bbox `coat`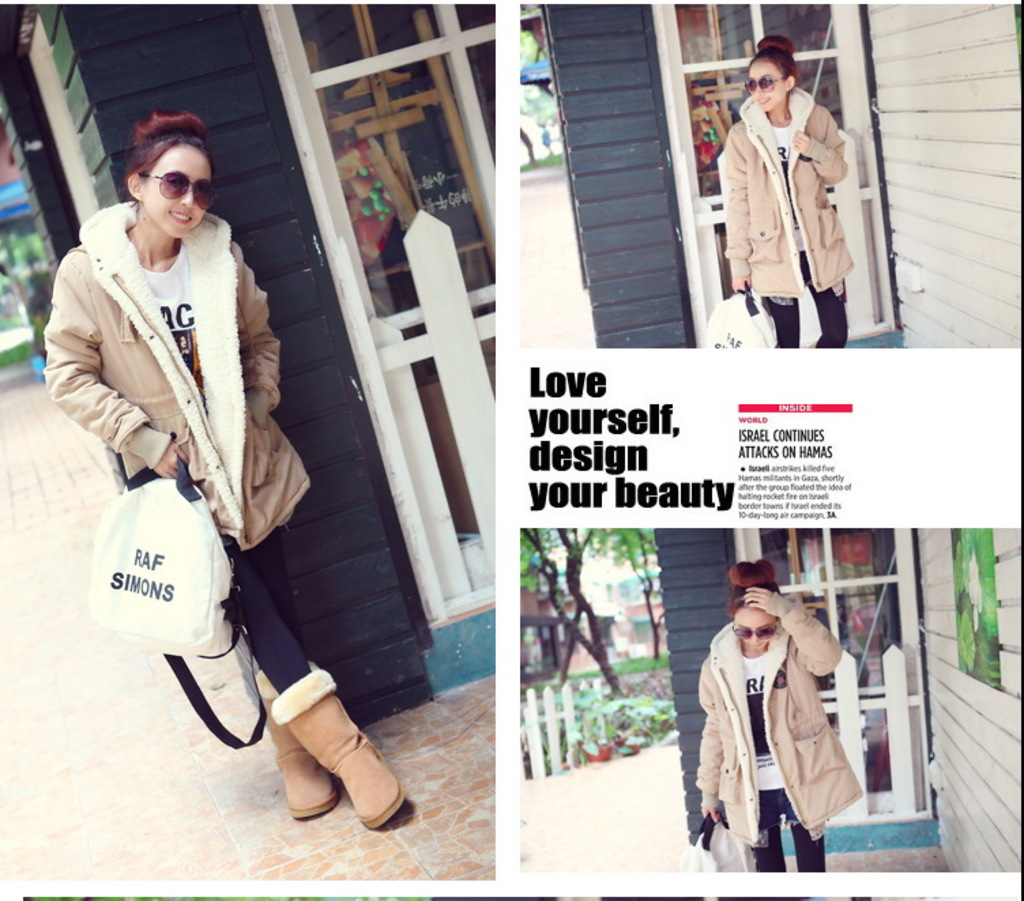
(left=724, top=84, right=847, bottom=289)
